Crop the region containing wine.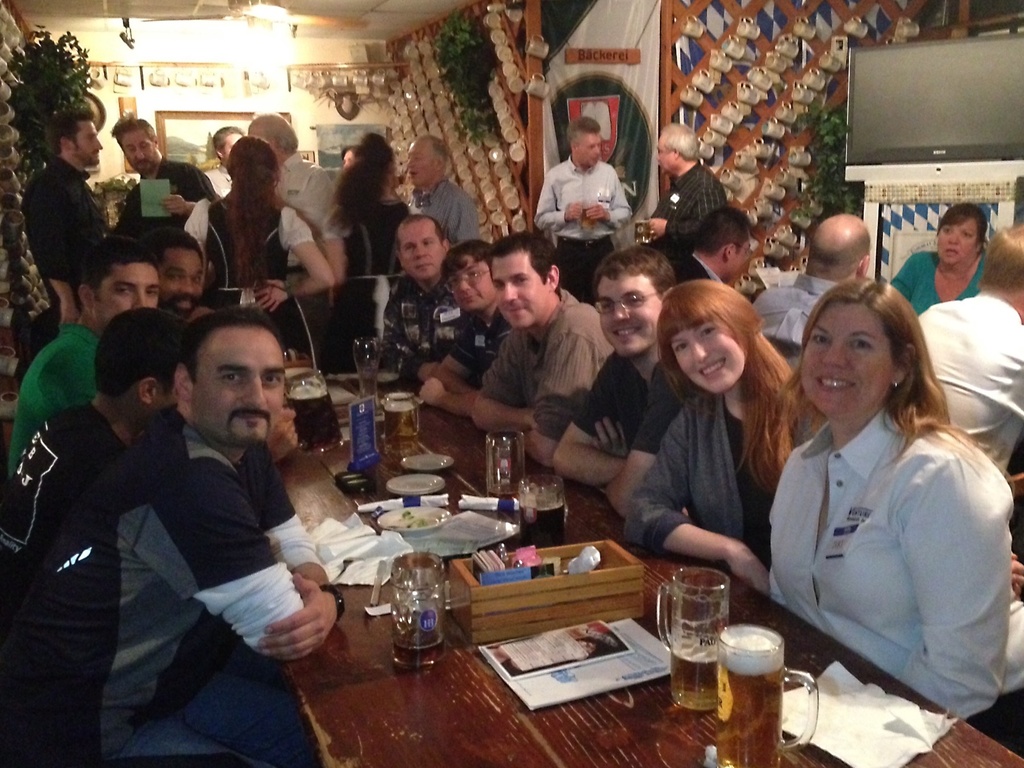
Crop region: <box>392,621,451,669</box>.
